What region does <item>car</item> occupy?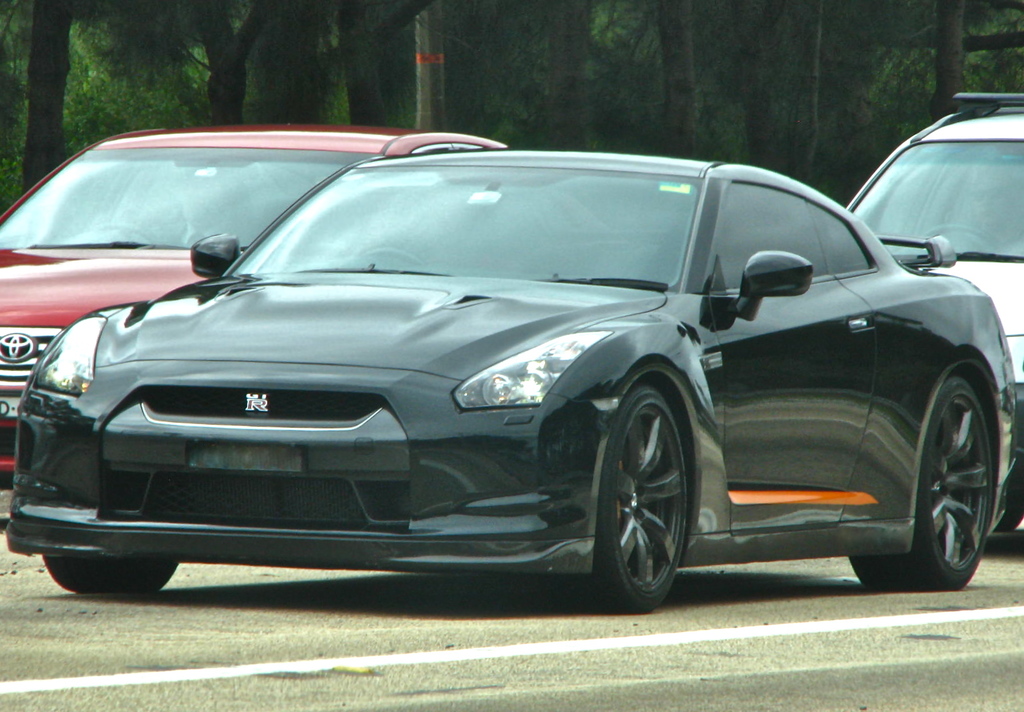
[0, 126, 506, 482].
